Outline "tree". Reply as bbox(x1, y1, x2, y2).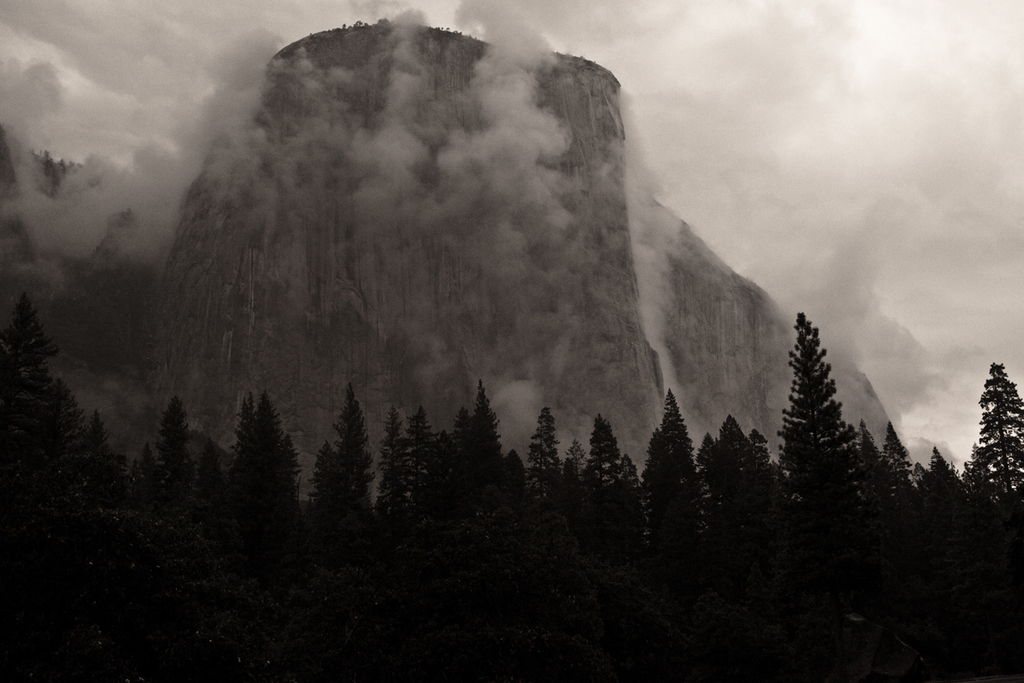
bbox(561, 404, 645, 553).
